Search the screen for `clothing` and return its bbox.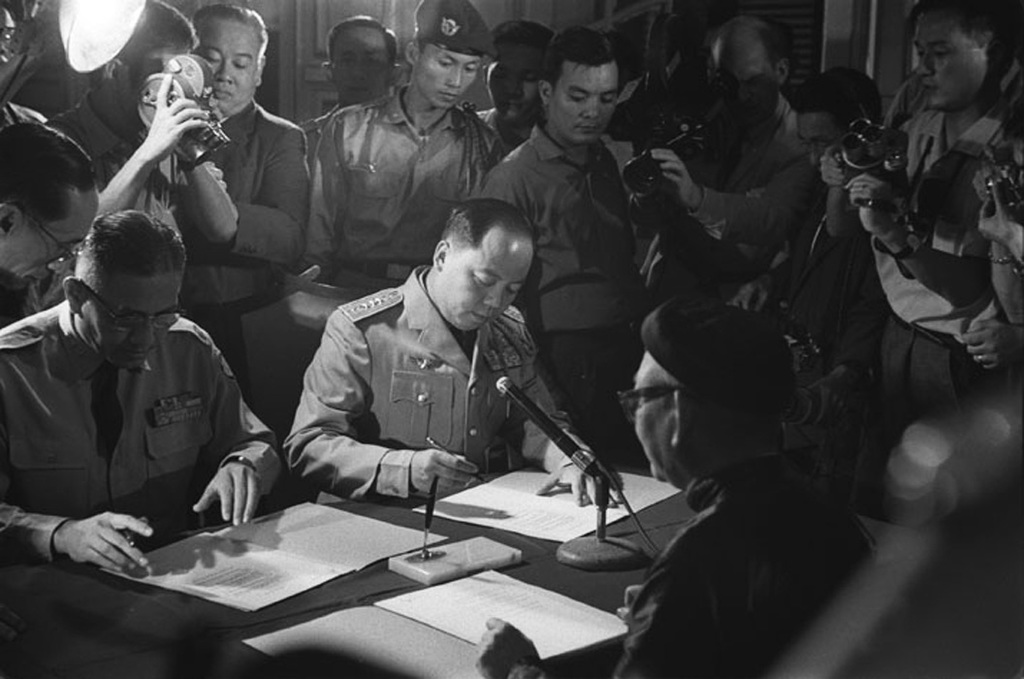
Found: region(493, 438, 880, 678).
